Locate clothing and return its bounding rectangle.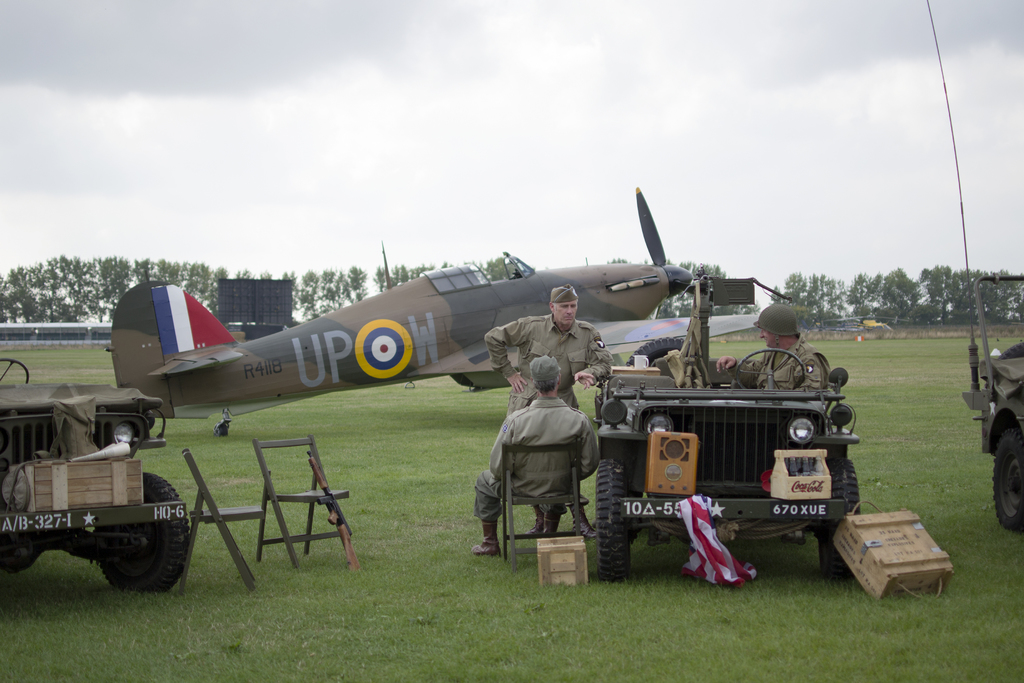
[x1=737, y1=335, x2=822, y2=385].
